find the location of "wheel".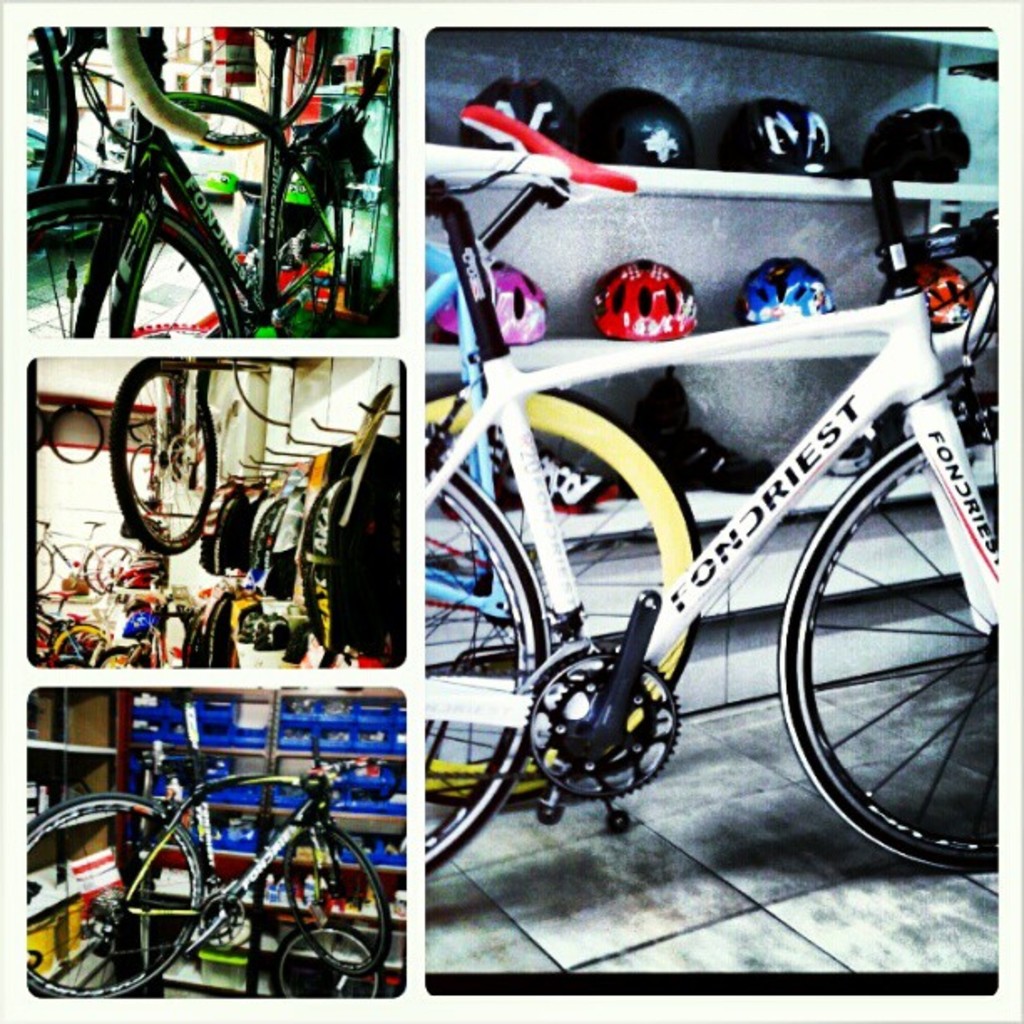
Location: crop(417, 383, 699, 796).
